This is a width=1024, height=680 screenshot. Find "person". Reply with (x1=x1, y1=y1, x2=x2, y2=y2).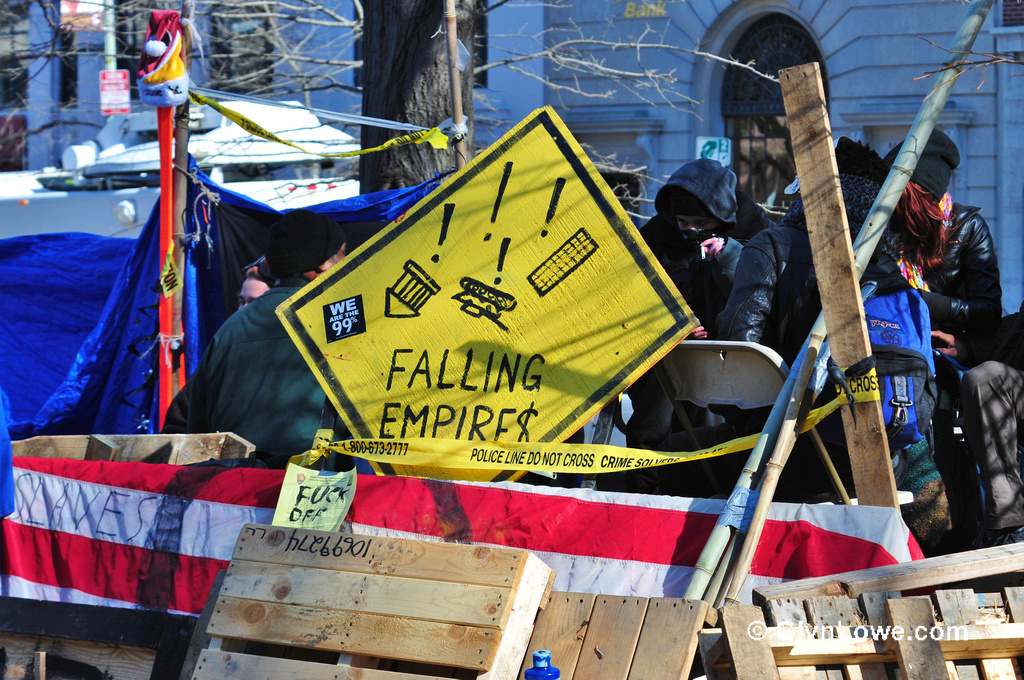
(x1=159, y1=212, x2=365, y2=477).
